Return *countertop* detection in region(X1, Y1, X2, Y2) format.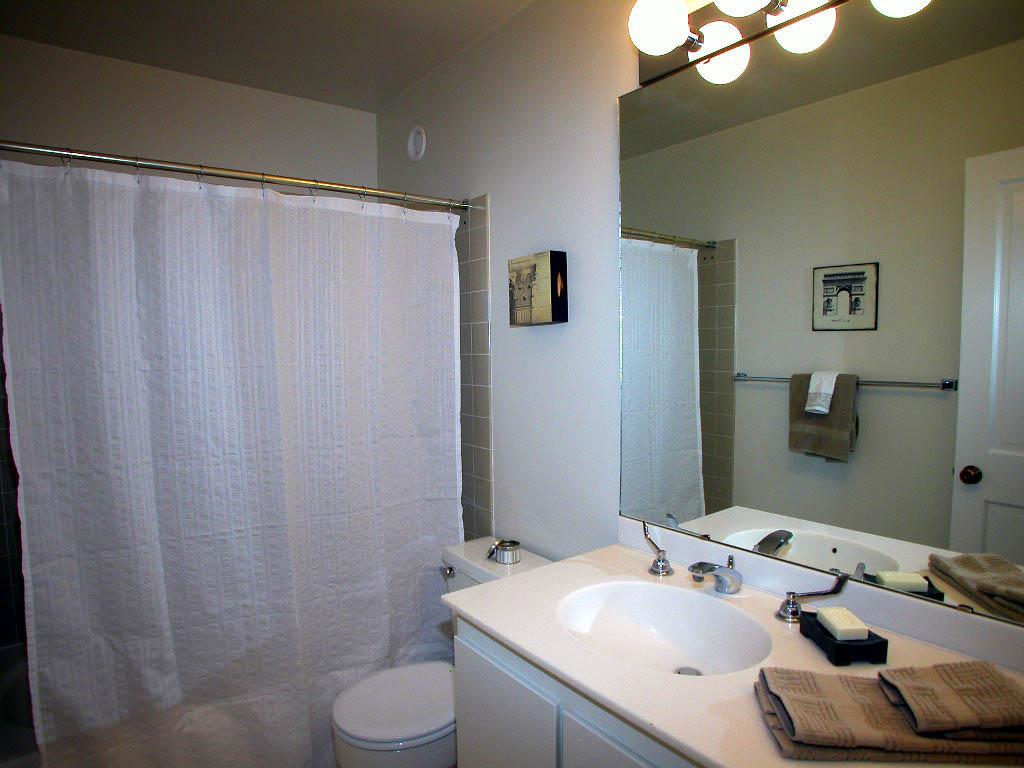
region(438, 540, 1023, 767).
